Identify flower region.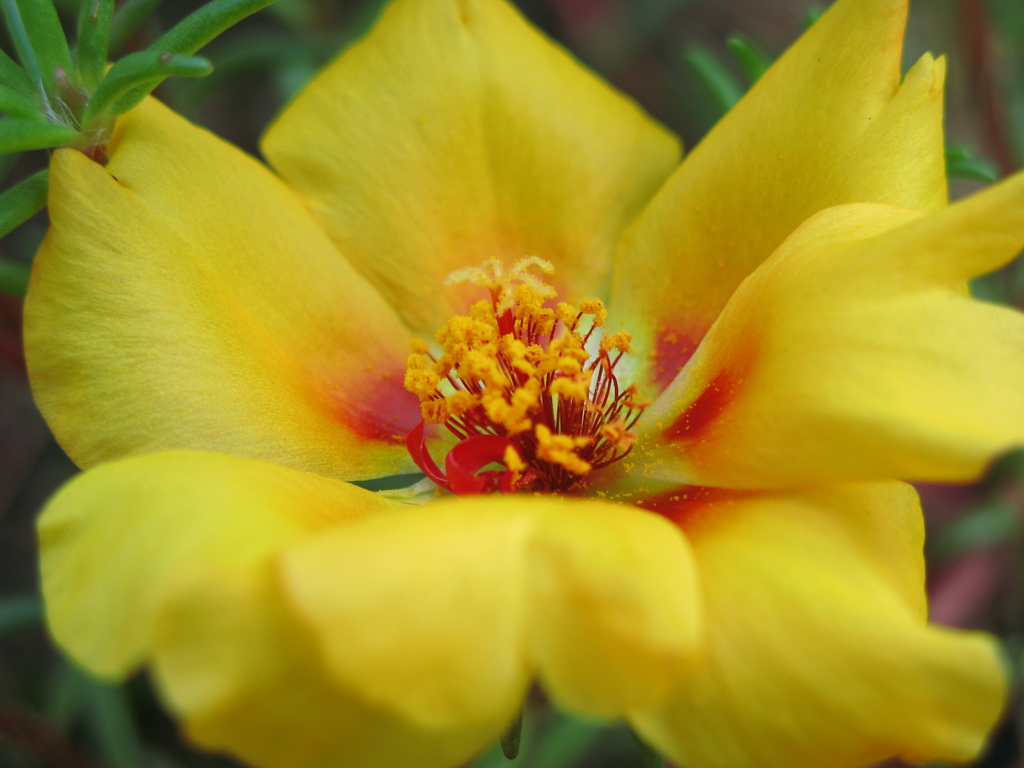
Region: box=[13, 0, 948, 737].
